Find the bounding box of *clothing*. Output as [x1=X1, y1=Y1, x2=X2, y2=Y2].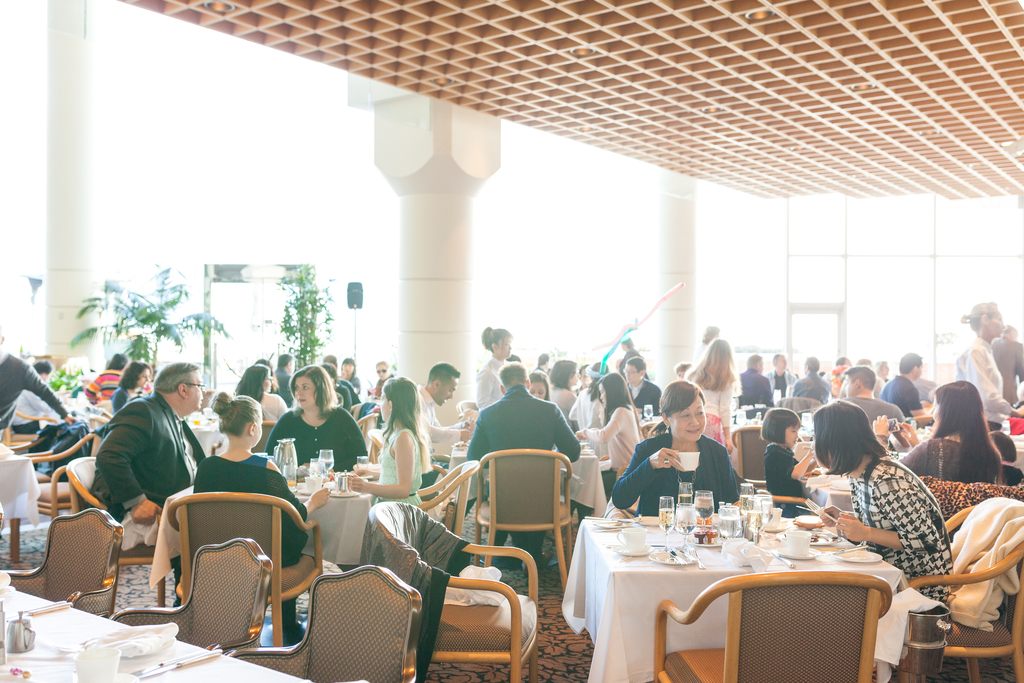
[x1=689, y1=368, x2=738, y2=447].
